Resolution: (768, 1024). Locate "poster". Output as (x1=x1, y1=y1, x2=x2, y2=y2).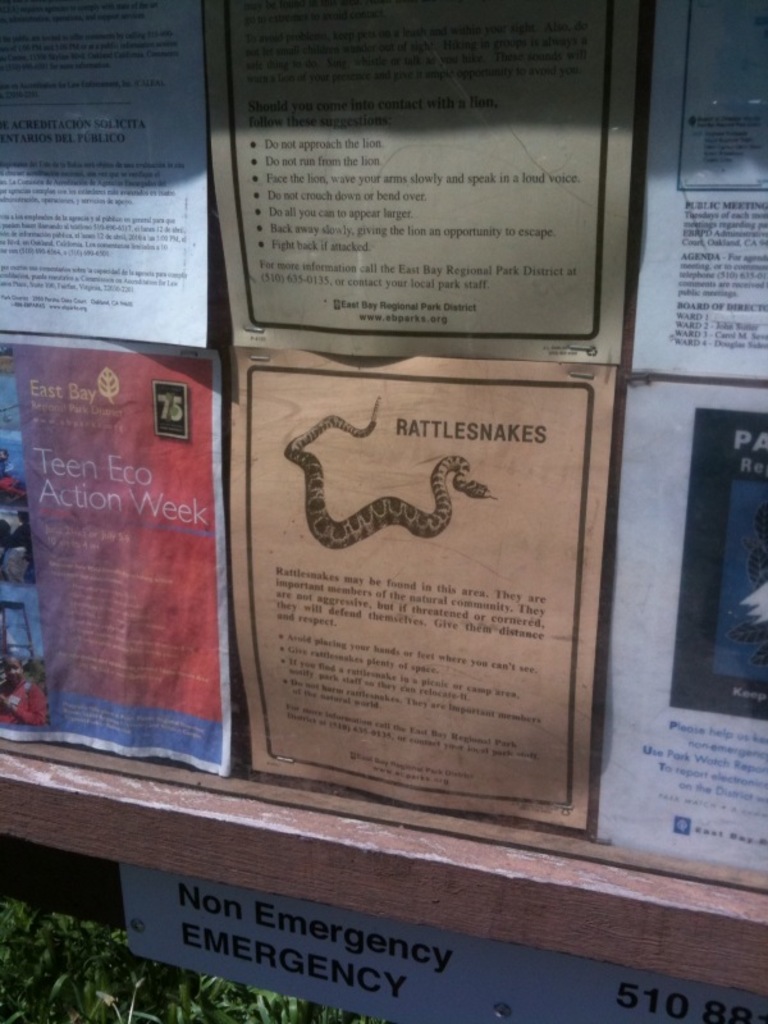
(x1=0, y1=0, x2=767, y2=887).
